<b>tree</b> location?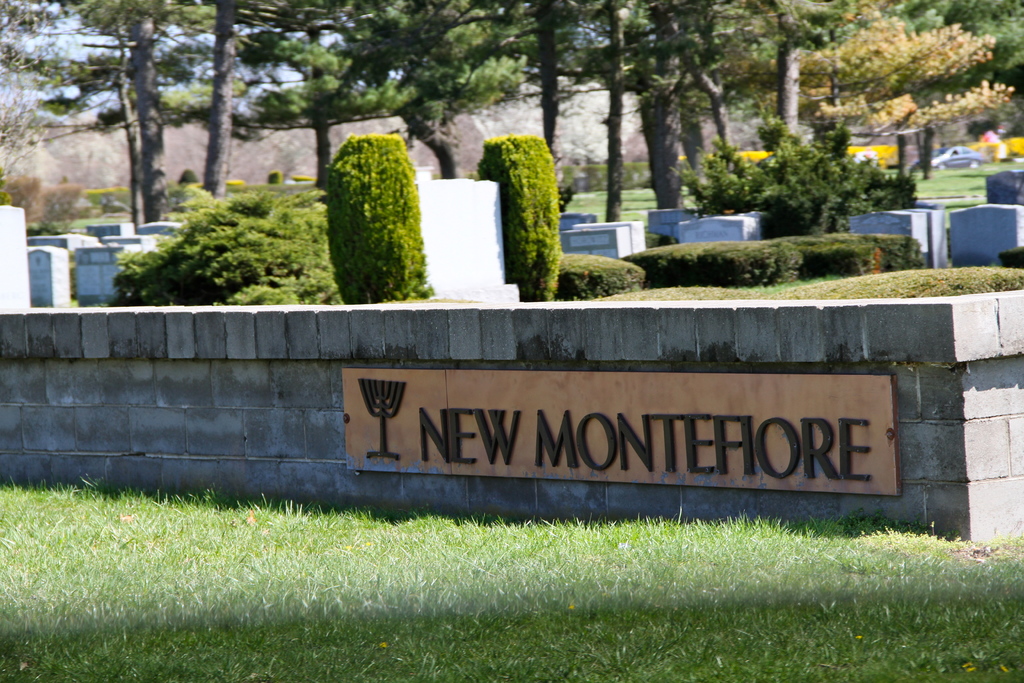
{"left": 568, "top": 0, "right": 647, "bottom": 214}
